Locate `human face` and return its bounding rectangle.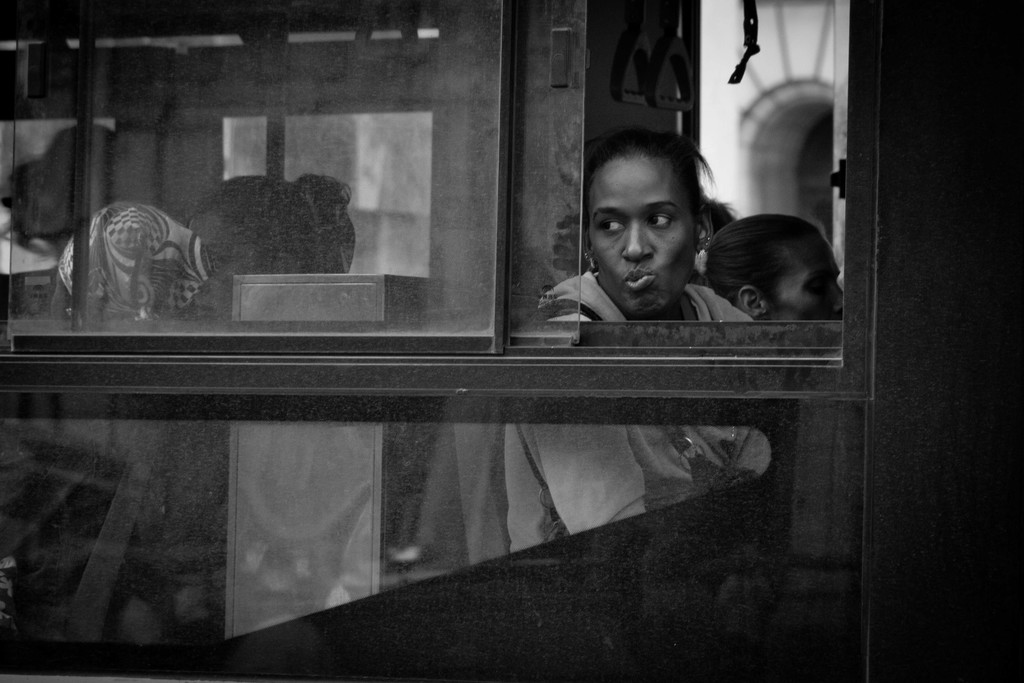
rect(183, 214, 259, 304).
